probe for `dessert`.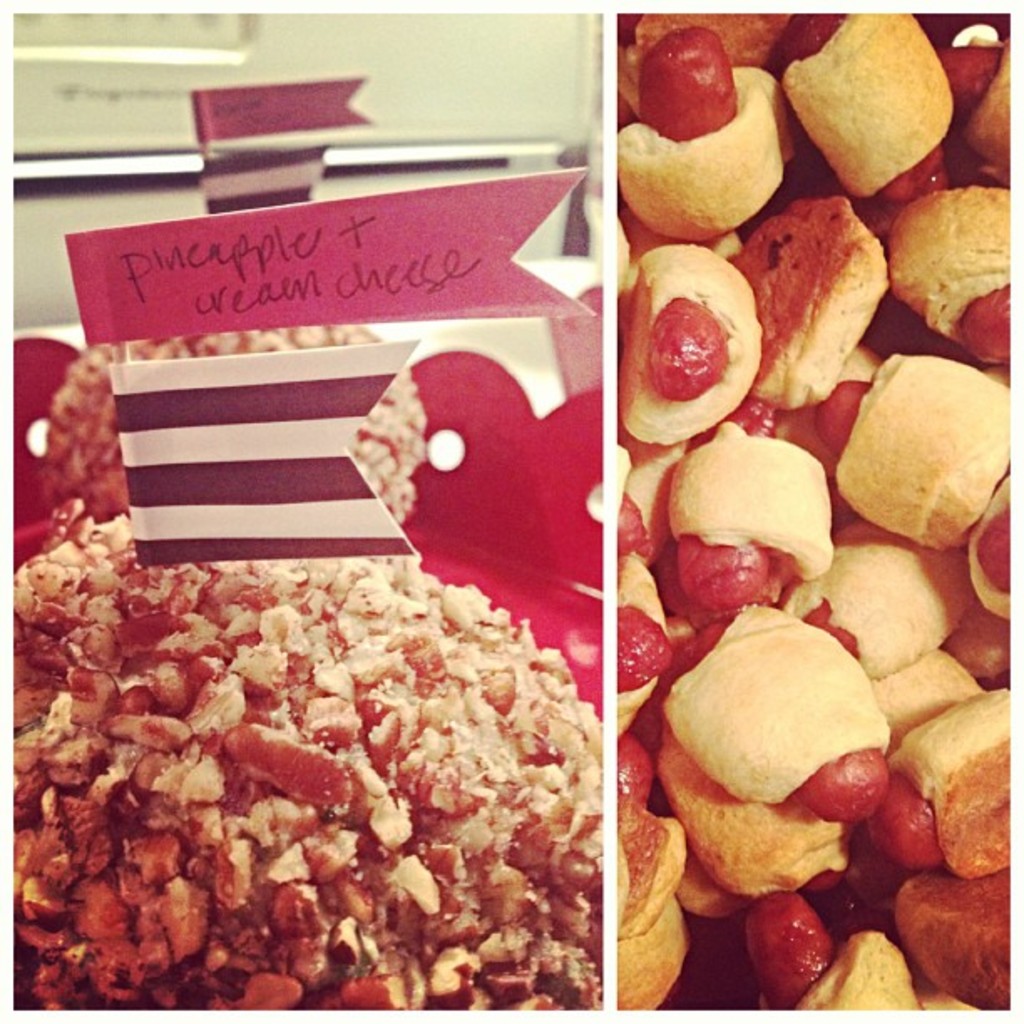
Probe result: pyautogui.locateOnScreen(741, 890, 920, 1017).
